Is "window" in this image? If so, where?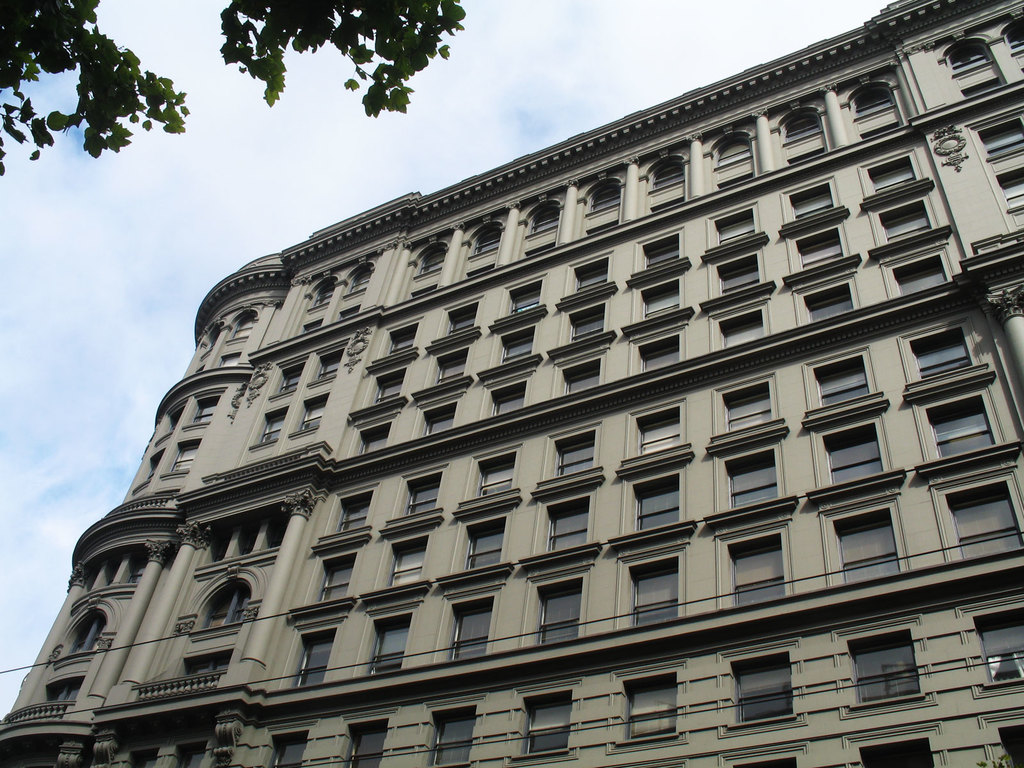
Yes, at <bbox>196, 581, 248, 631</bbox>.
